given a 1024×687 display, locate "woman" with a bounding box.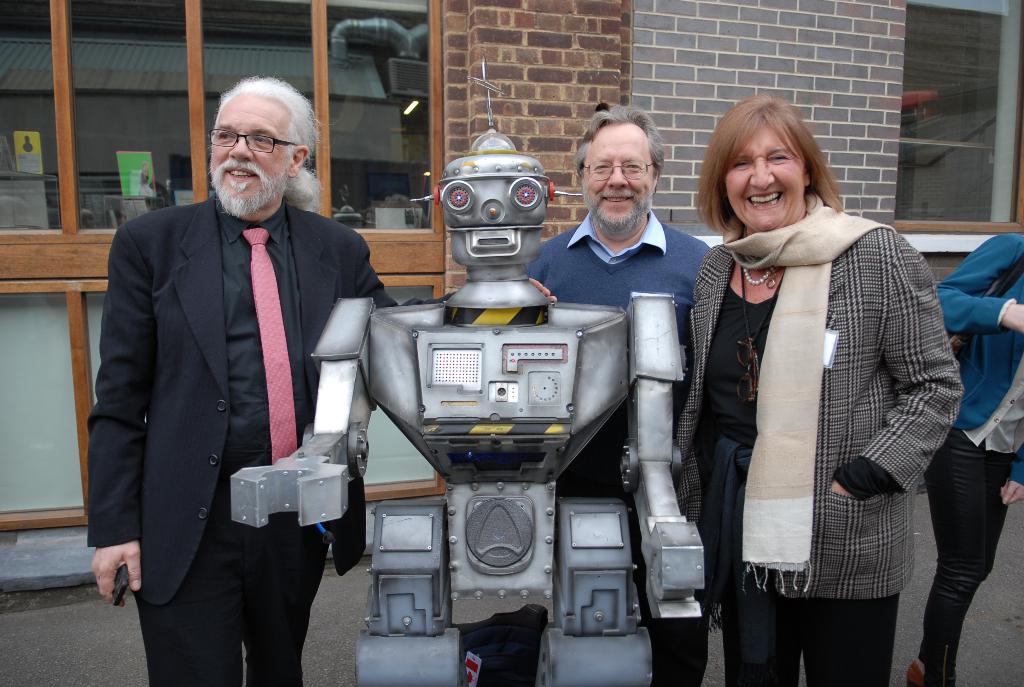
Located: {"left": 899, "top": 228, "right": 1023, "bottom": 686}.
